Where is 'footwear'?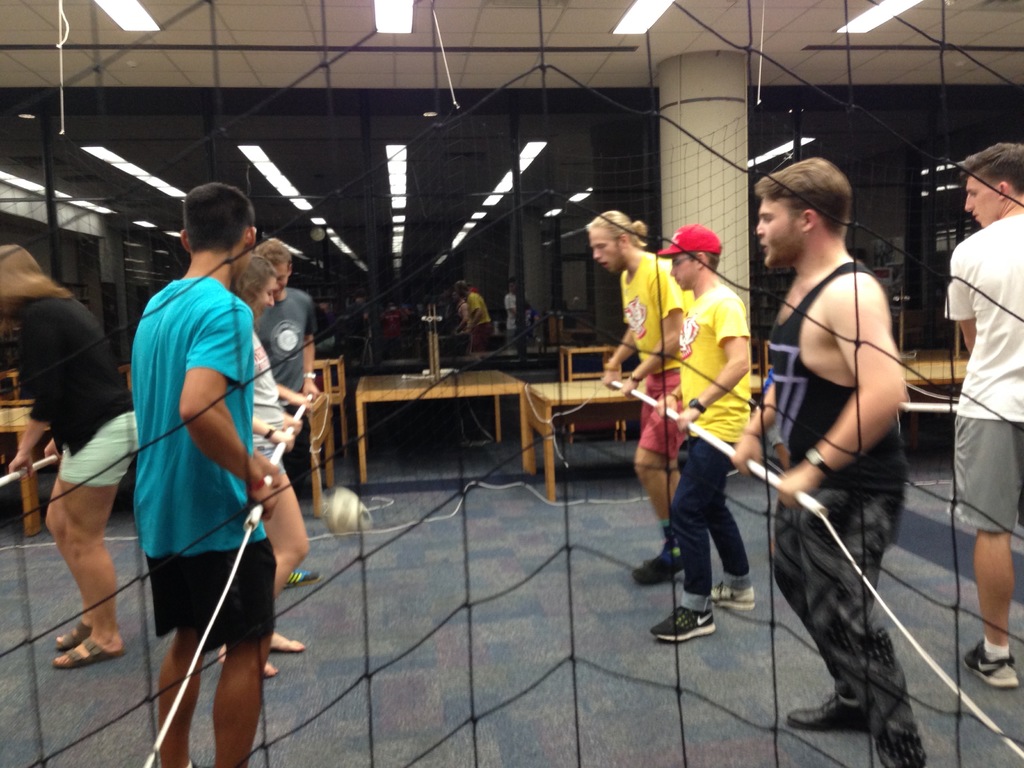
(left=964, top=643, right=1020, bottom=689).
